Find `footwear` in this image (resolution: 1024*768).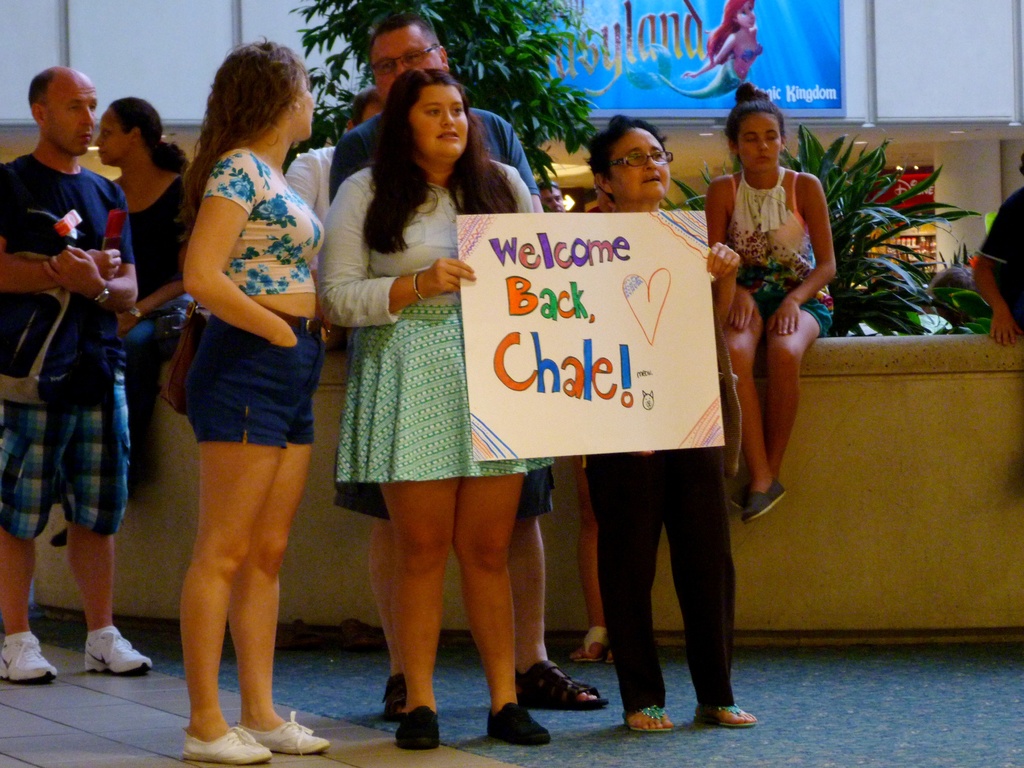
[left=0, top=636, right=60, bottom=685].
